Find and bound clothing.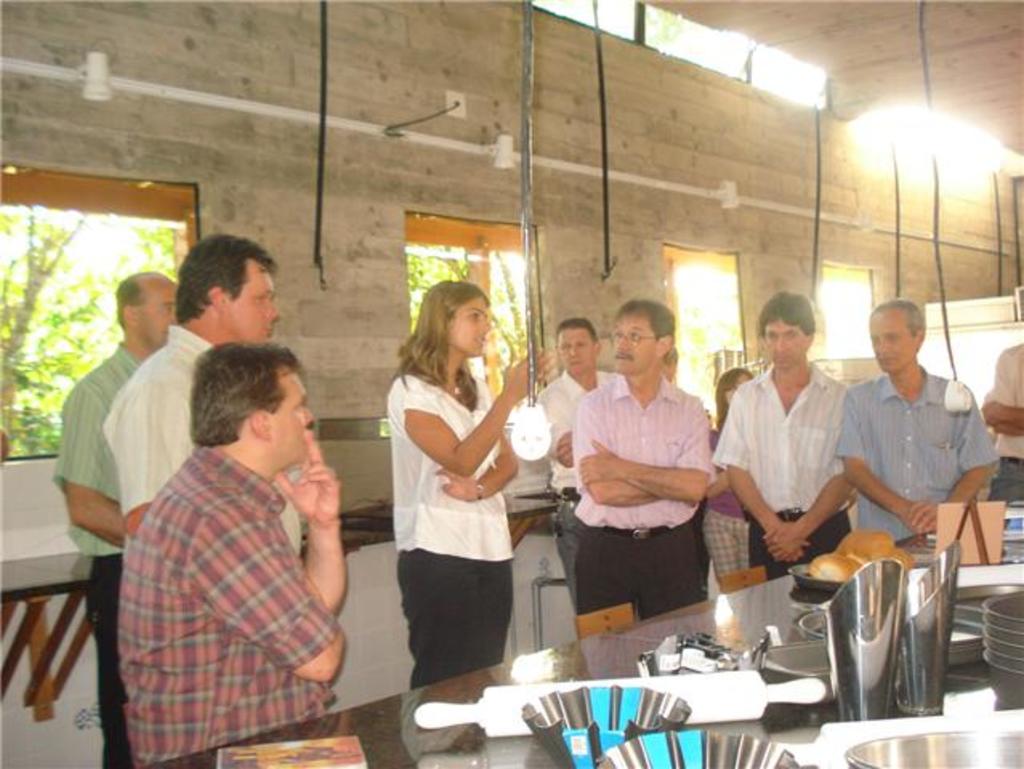
Bound: [50, 343, 139, 767].
